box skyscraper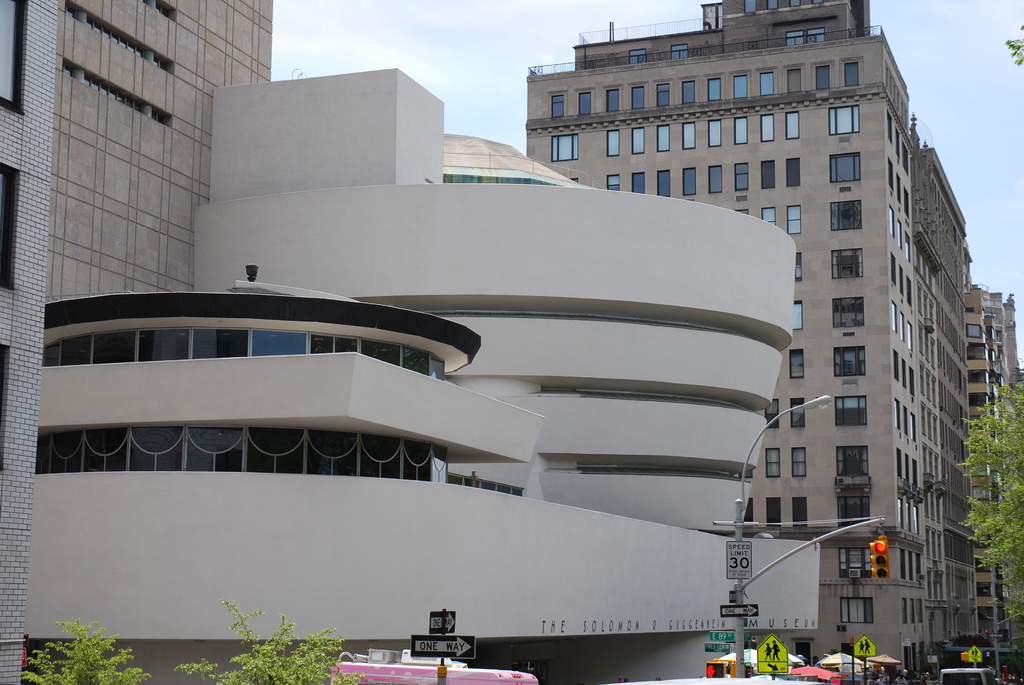
<region>533, 2, 1008, 684</region>
